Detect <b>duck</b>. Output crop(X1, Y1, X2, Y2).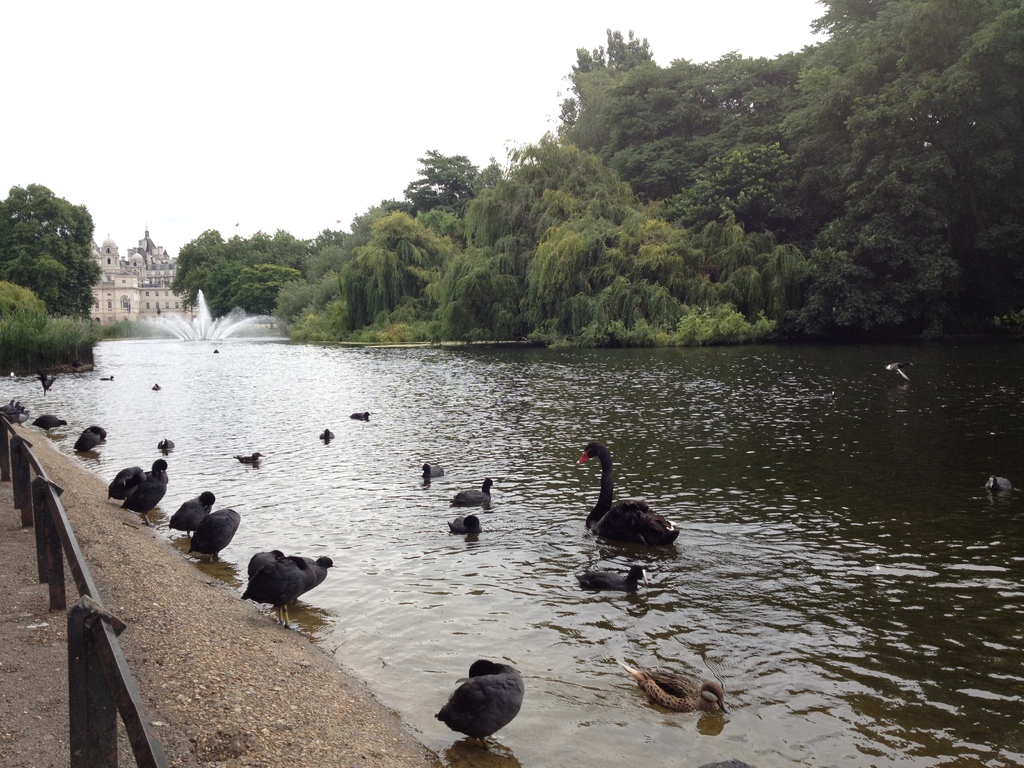
crop(424, 463, 447, 480).
